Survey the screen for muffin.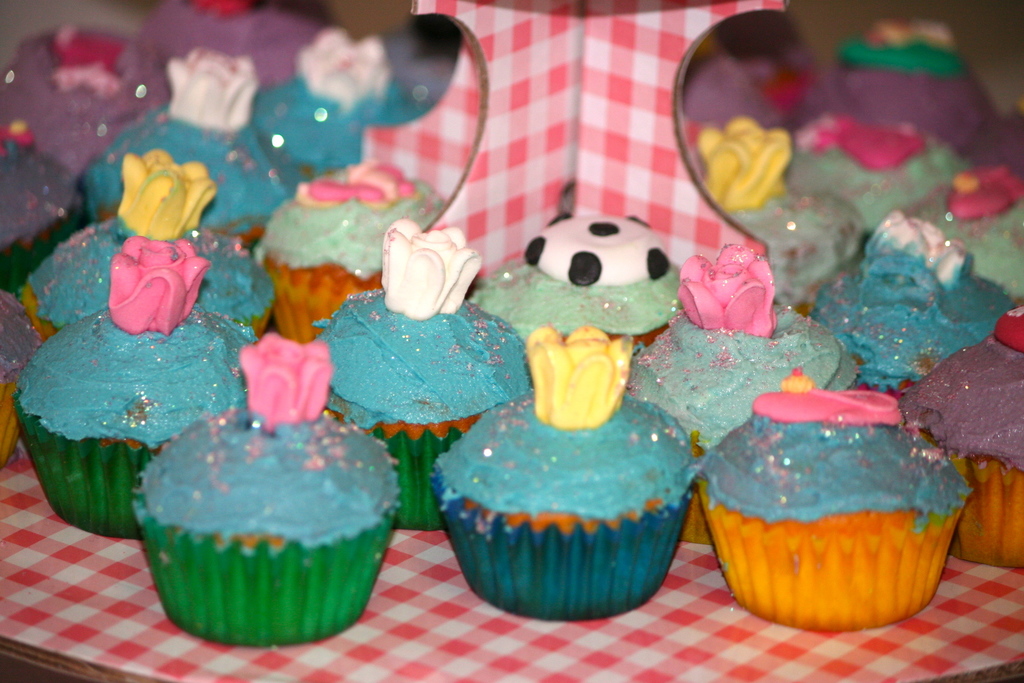
Survey found: 86/43/311/242.
